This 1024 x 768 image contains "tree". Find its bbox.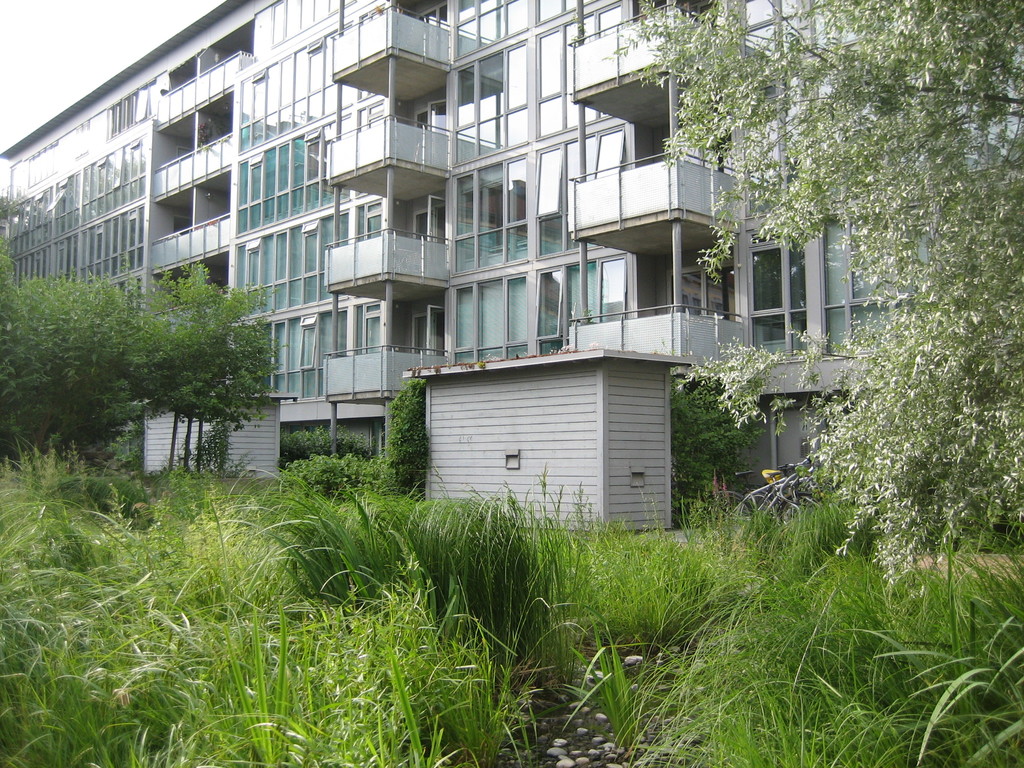
rect(0, 239, 157, 492).
